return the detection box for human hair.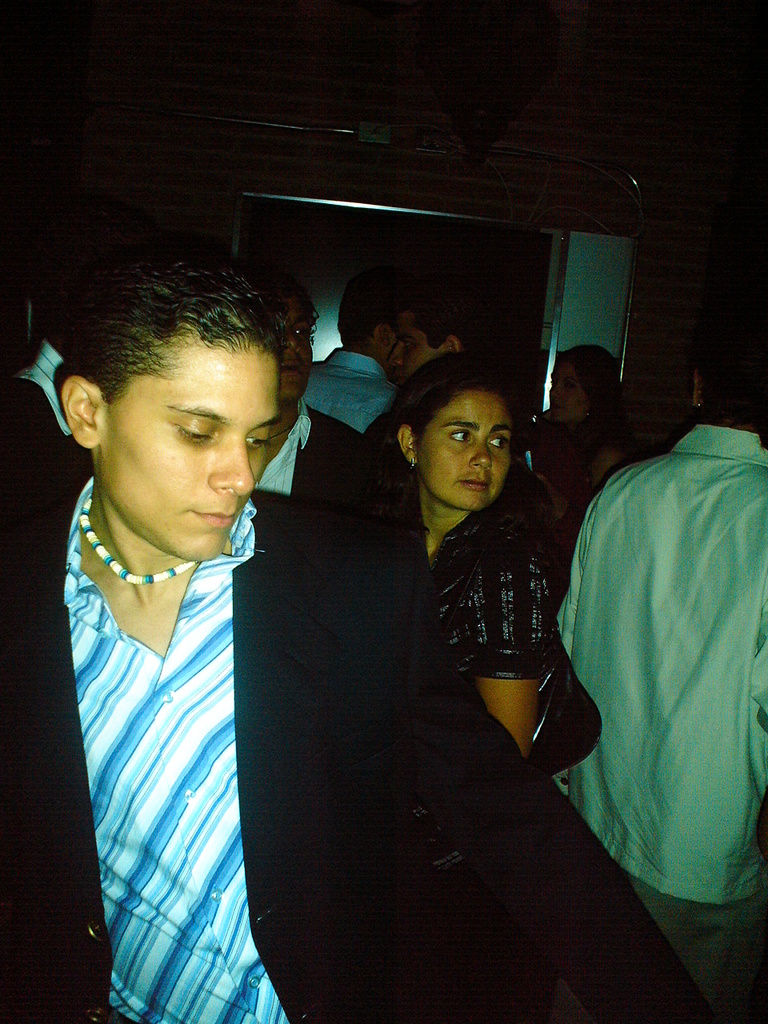
bbox(335, 264, 426, 354).
